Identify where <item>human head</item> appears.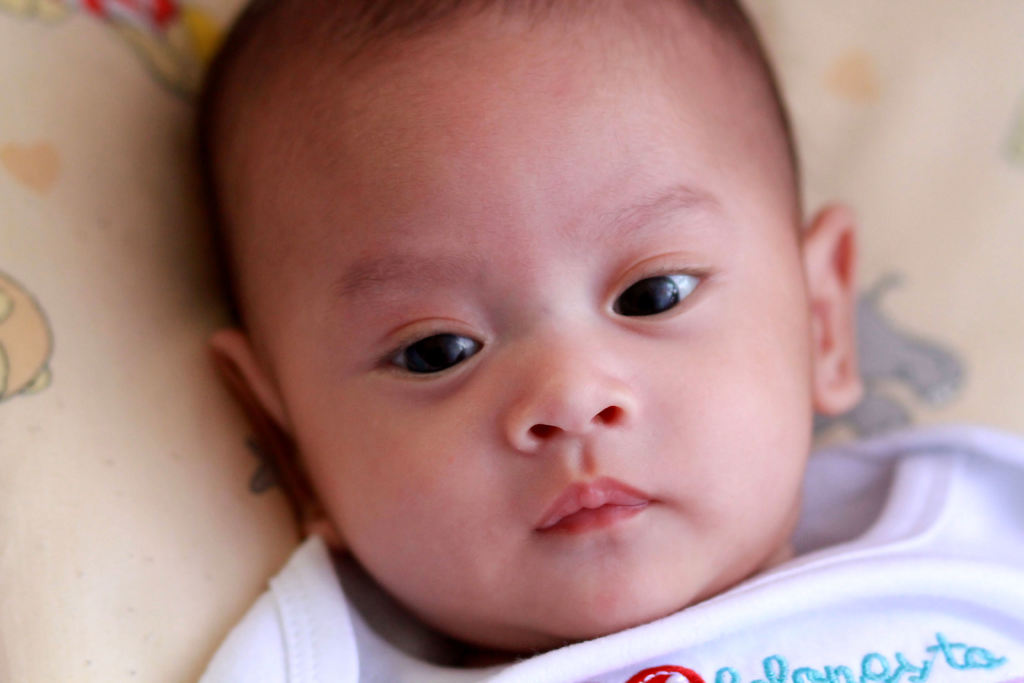
Appears at (left=196, top=0, right=863, bottom=628).
